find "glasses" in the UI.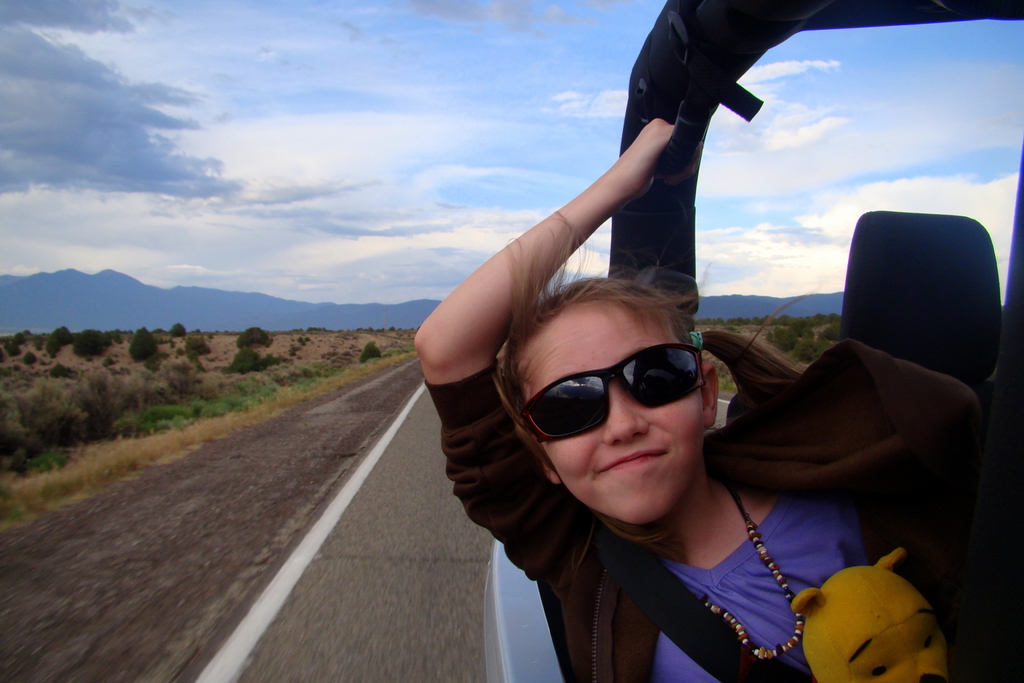
UI element at 513/343/712/449.
